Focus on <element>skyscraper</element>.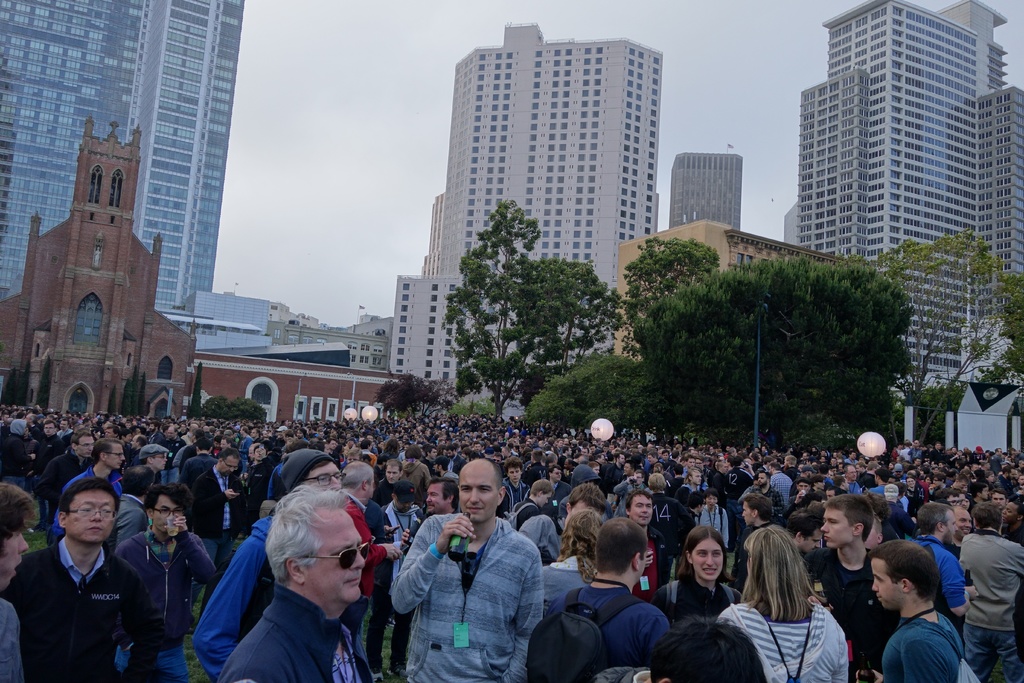
Focused at crop(801, 0, 1023, 389).
